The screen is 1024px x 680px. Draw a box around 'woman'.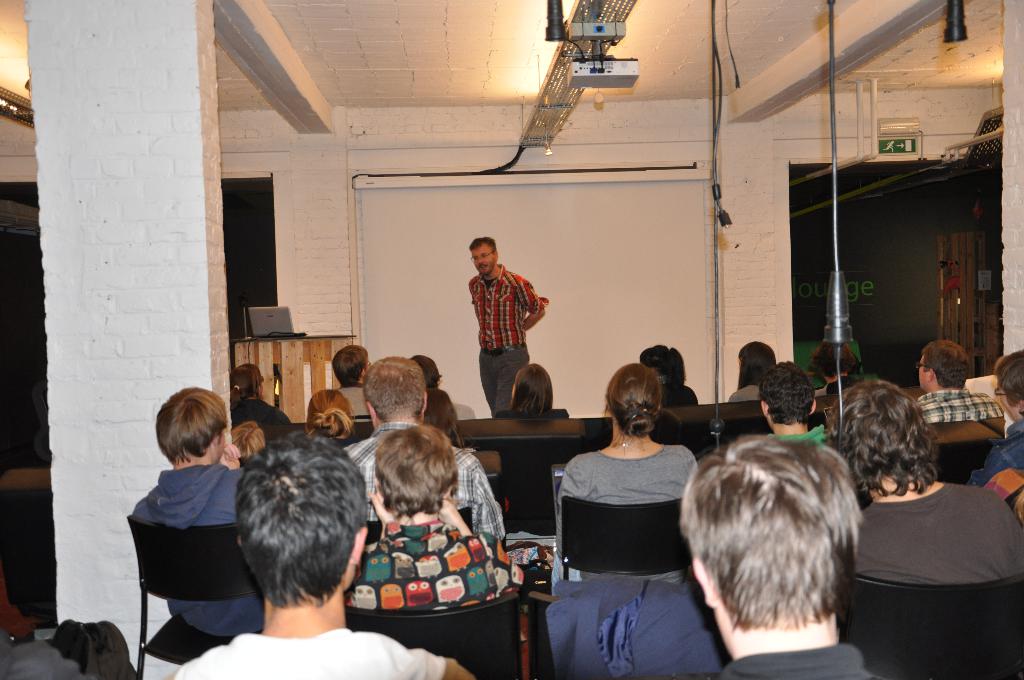
[x1=499, y1=359, x2=566, y2=426].
